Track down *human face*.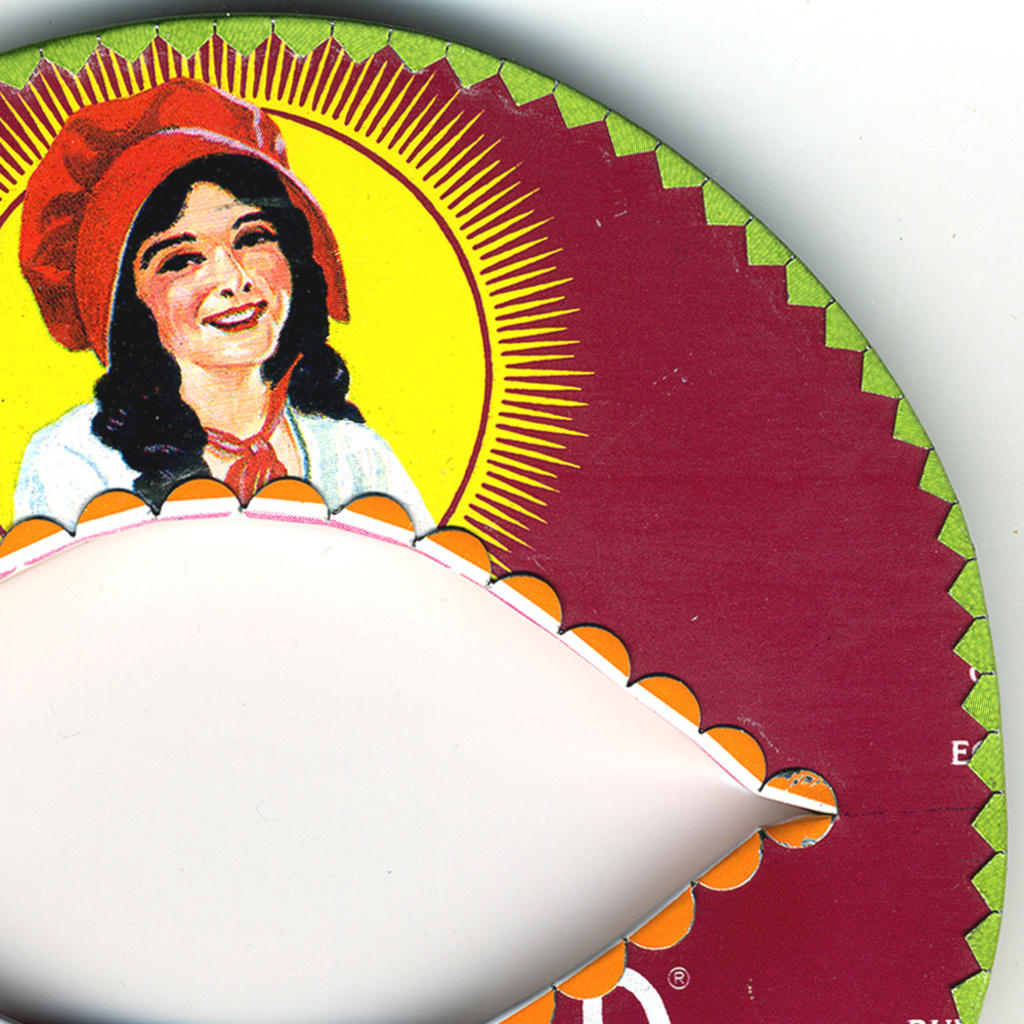
Tracked to x1=136 y1=183 x2=292 y2=368.
